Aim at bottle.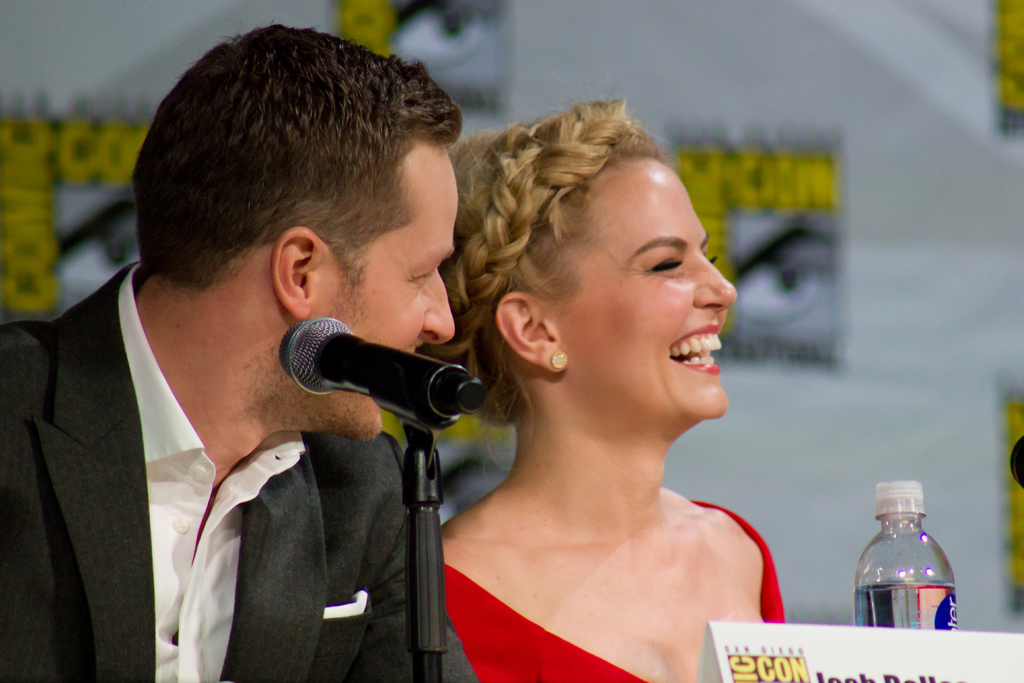
Aimed at locate(849, 488, 969, 654).
